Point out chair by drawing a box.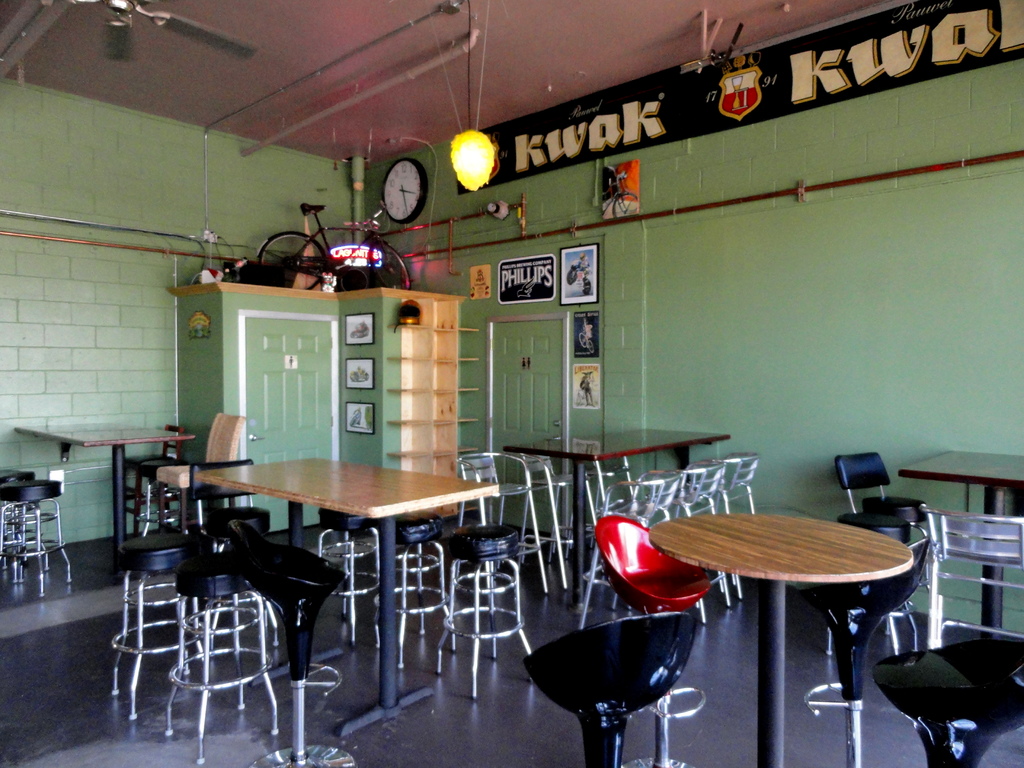
451 451 548 596.
